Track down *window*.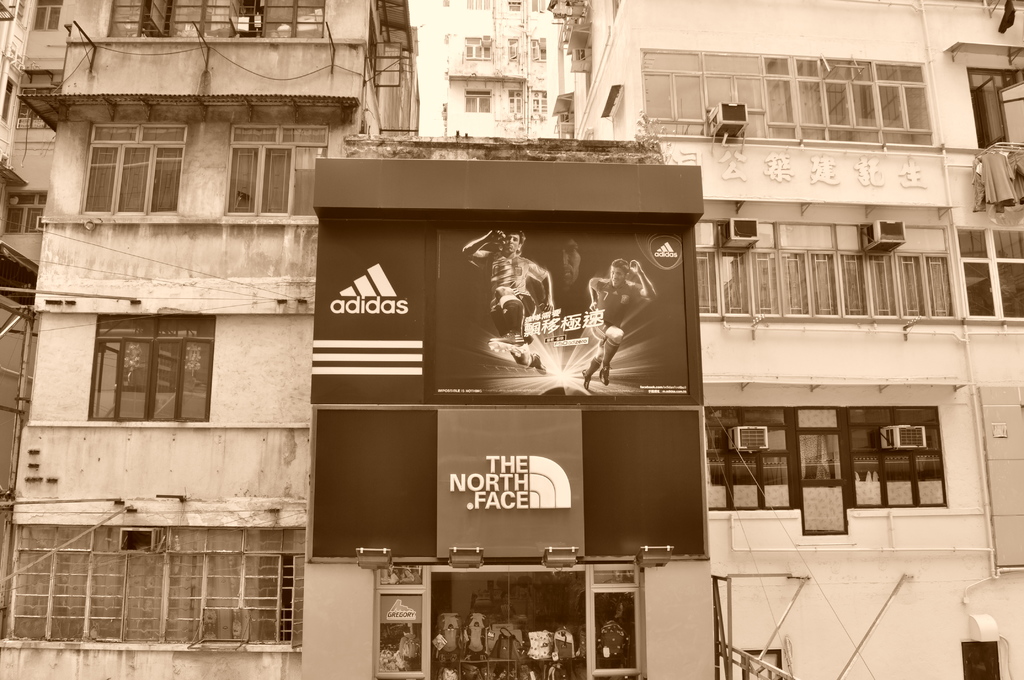
Tracked to <box>84,127,185,213</box>.
